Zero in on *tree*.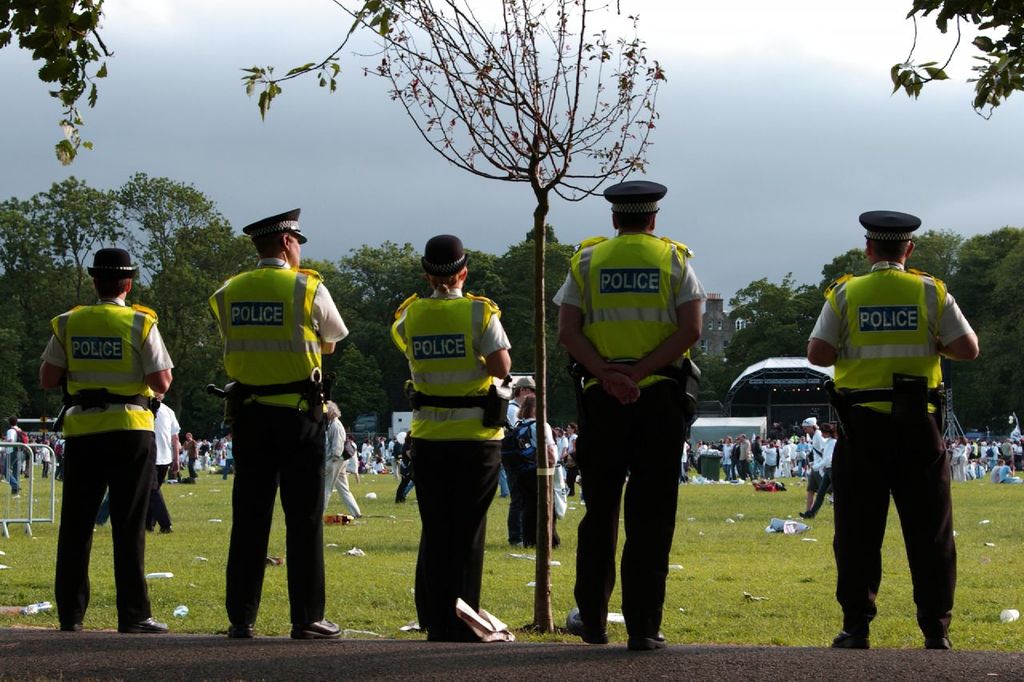
Zeroed in: bbox=(866, 13, 1011, 137).
